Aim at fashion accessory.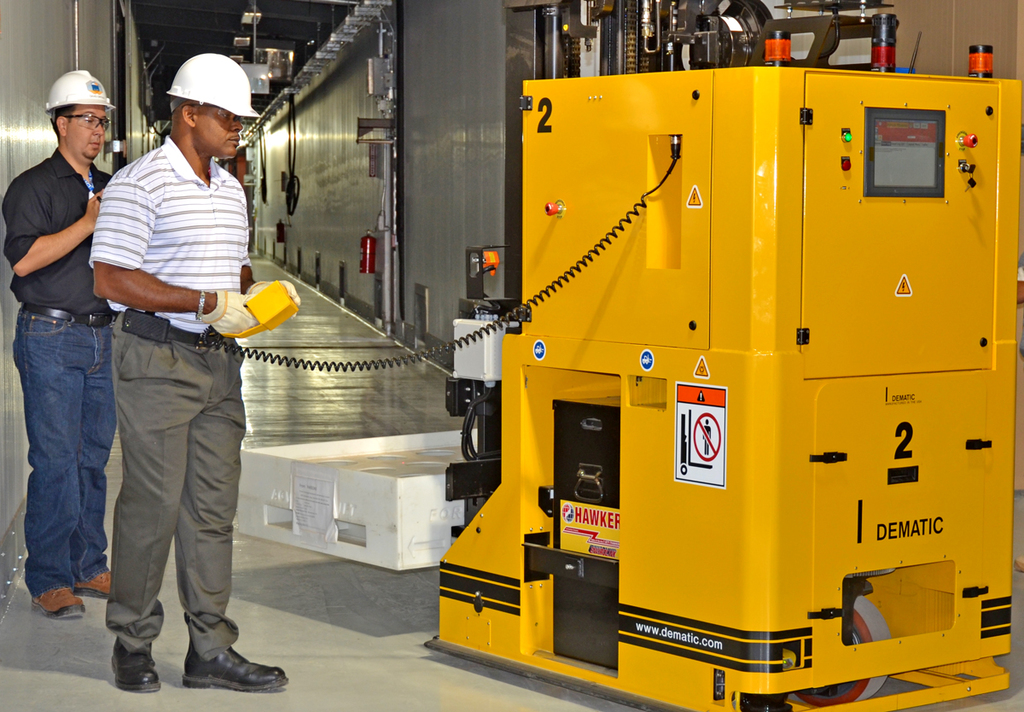
Aimed at 108,635,160,695.
